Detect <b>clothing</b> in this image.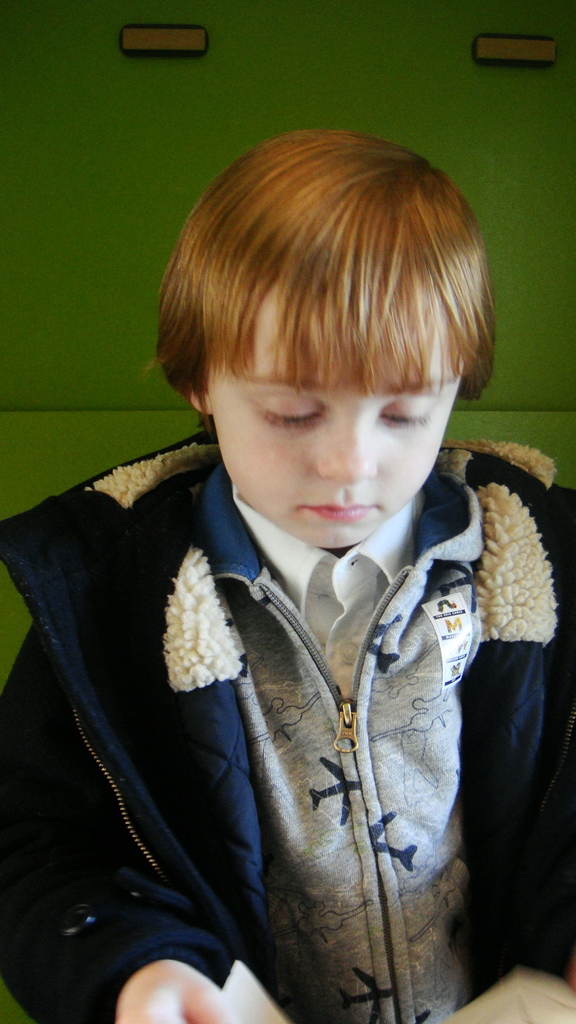
Detection: locate(57, 370, 563, 1009).
